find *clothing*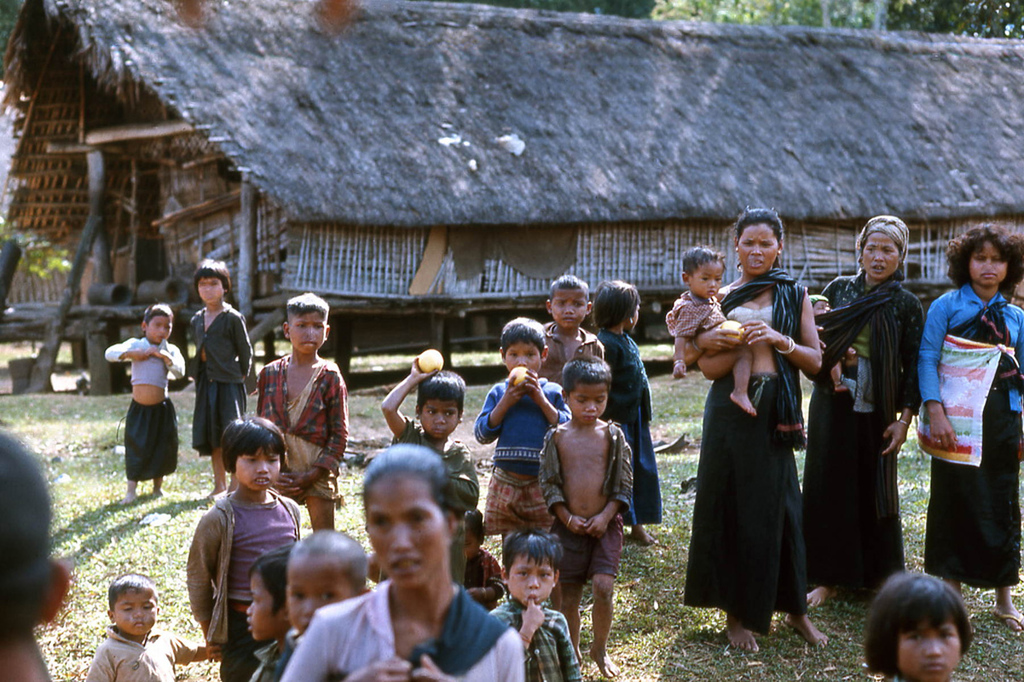
left=697, top=269, right=835, bottom=650
